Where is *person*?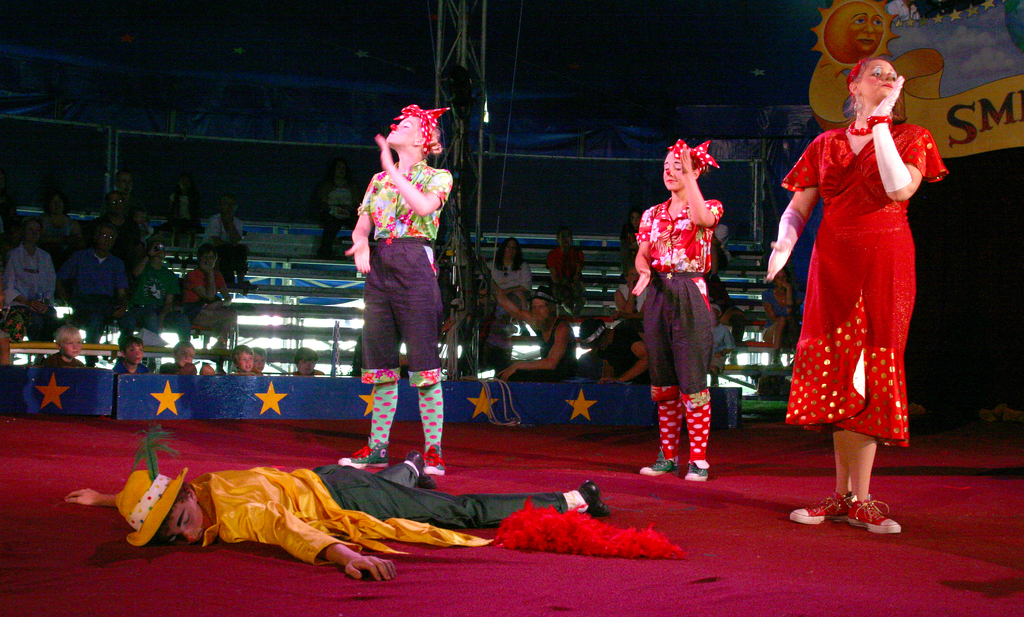
[x1=765, y1=55, x2=944, y2=529].
